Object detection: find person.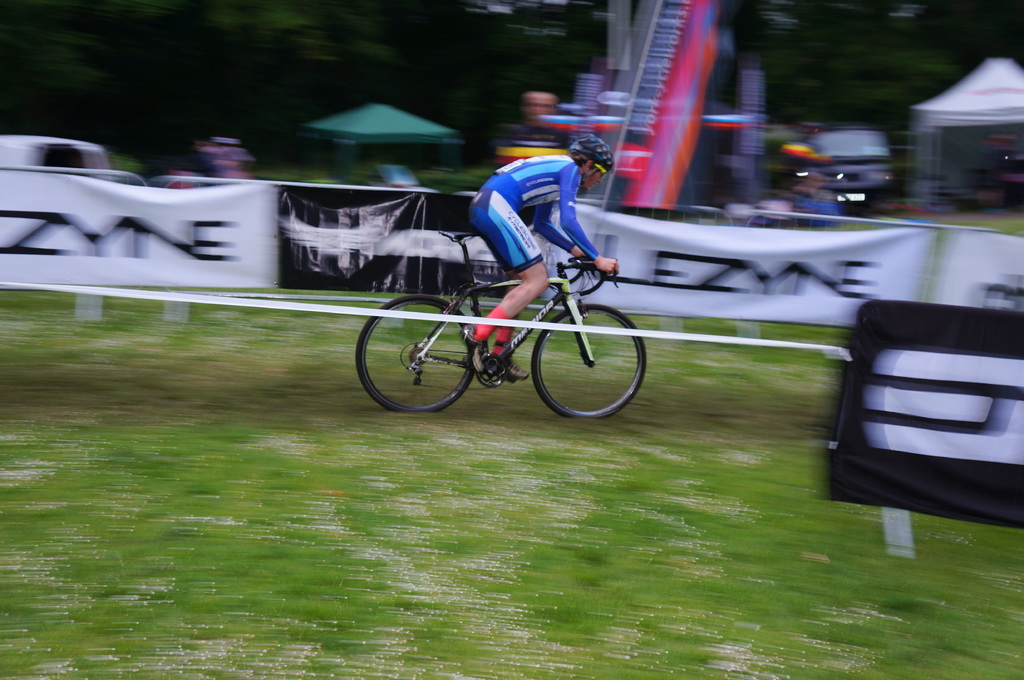
494, 90, 570, 176.
